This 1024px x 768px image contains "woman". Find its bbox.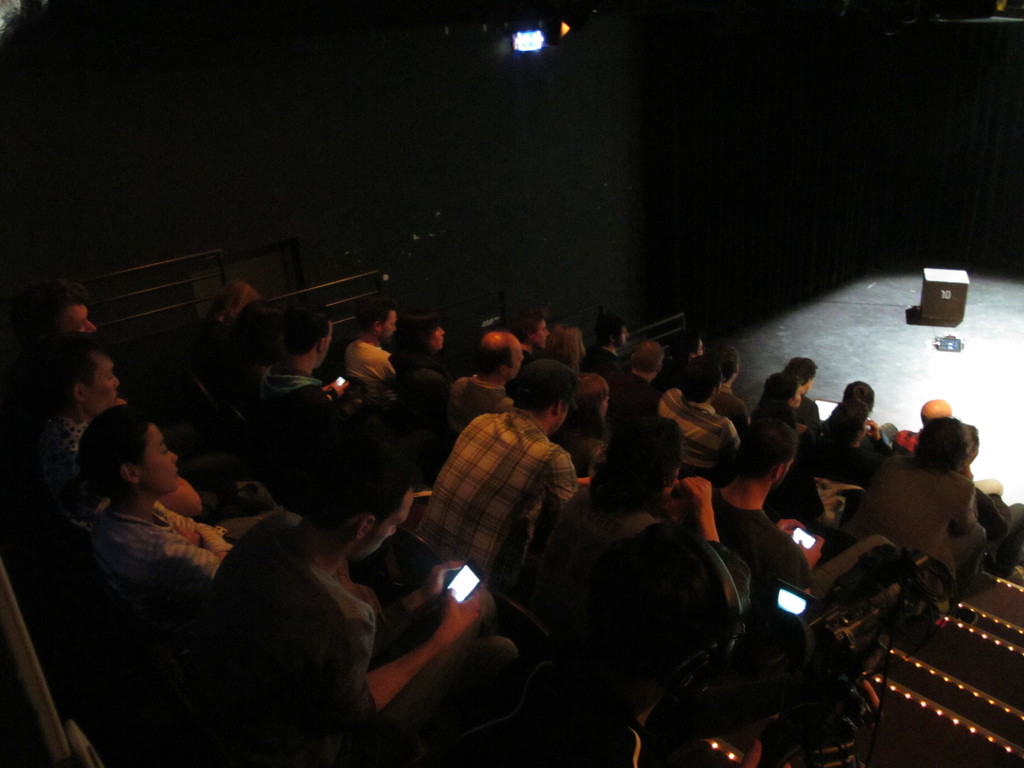
[543, 323, 585, 377].
